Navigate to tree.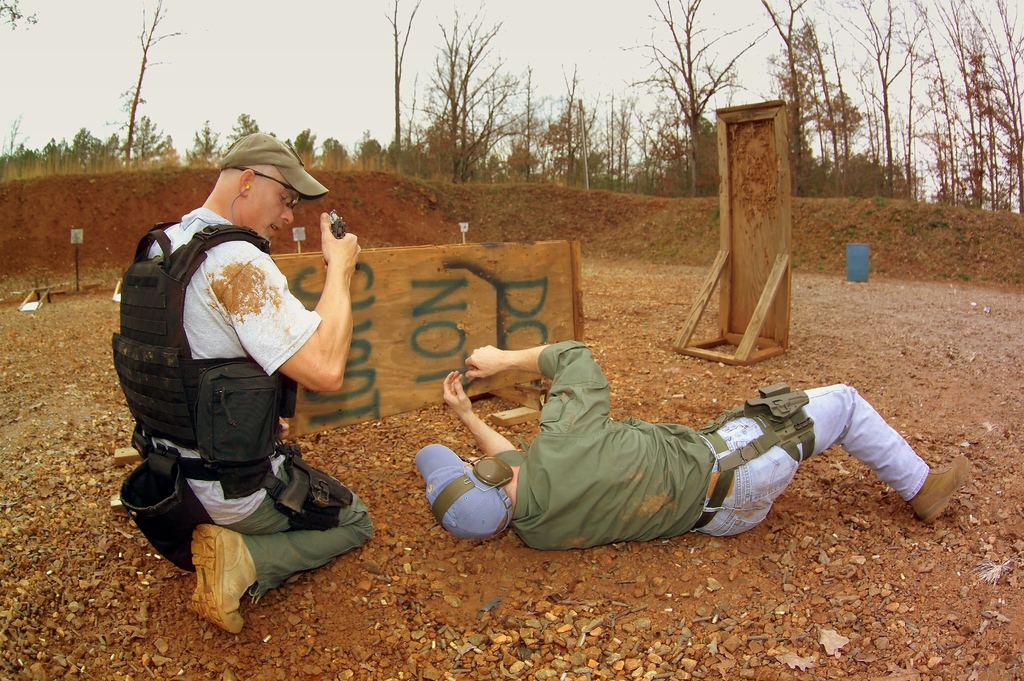
Navigation target: 383:0:422:182.
